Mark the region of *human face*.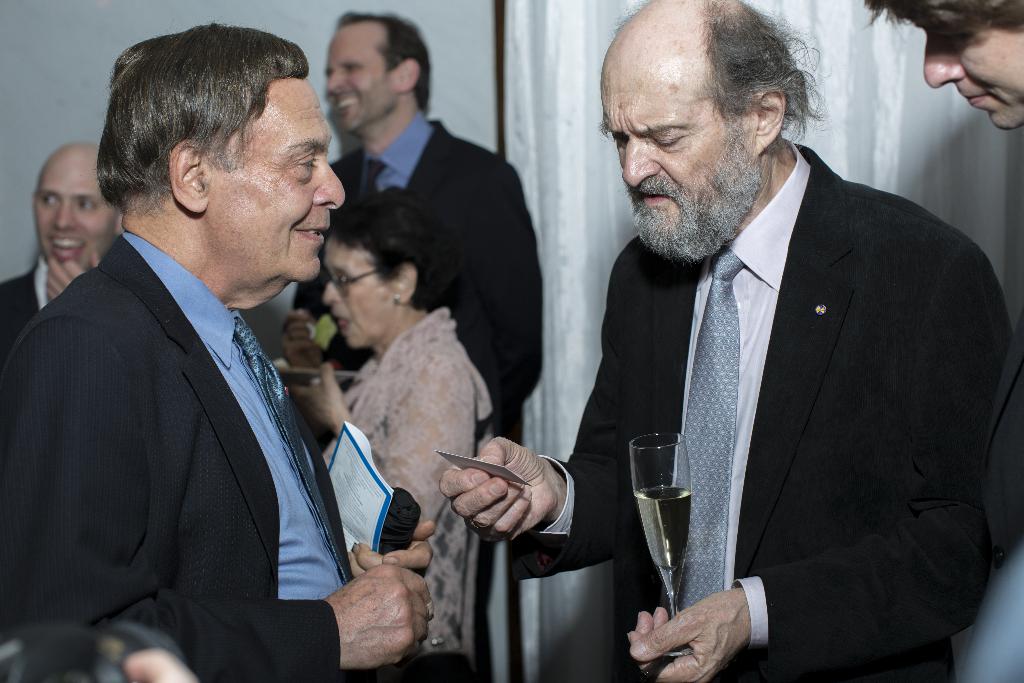
Region: 326/21/397/127.
